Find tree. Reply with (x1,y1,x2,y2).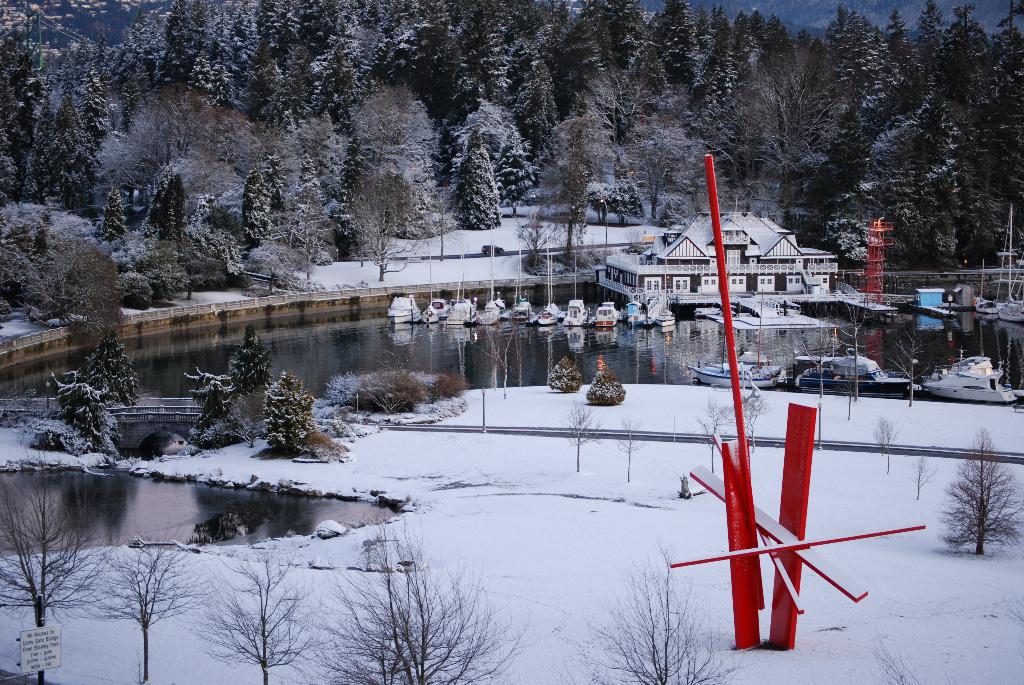
(189,214,254,286).
